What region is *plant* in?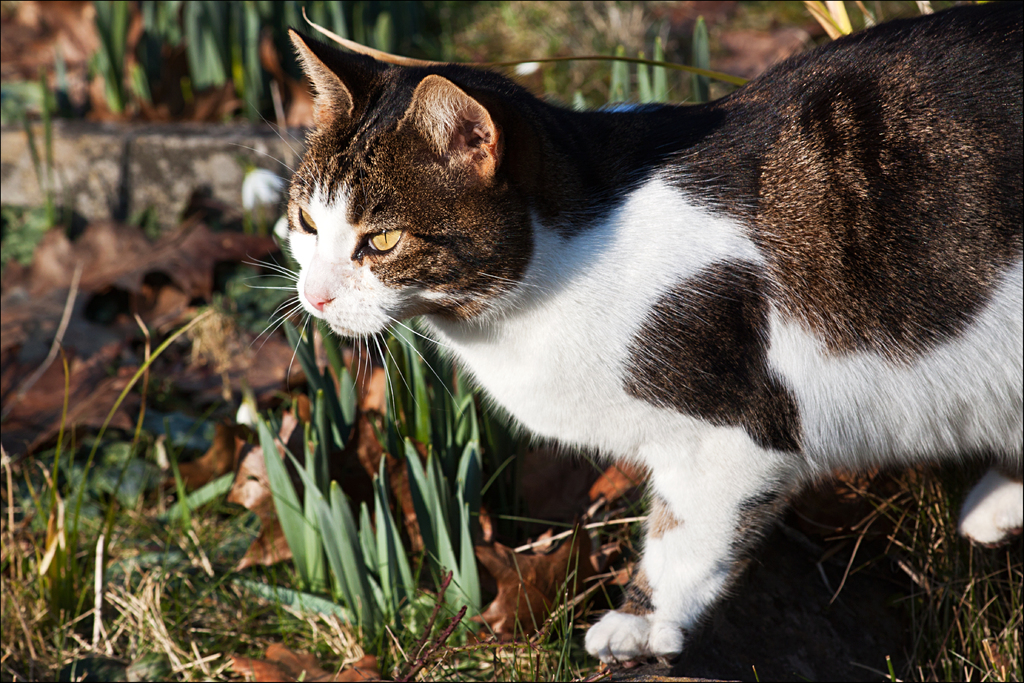
select_region(328, 0, 367, 52).
